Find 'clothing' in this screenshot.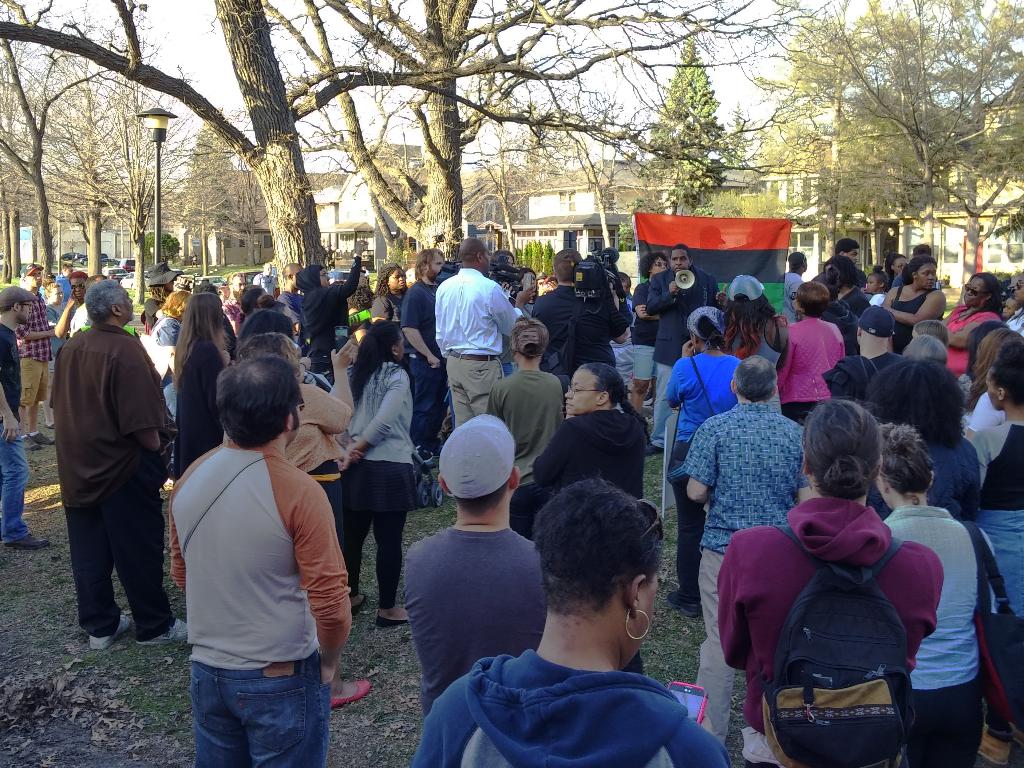
The bounding box for 'clothing' is (x1=652, y1=265, x2=717, y2=450).
